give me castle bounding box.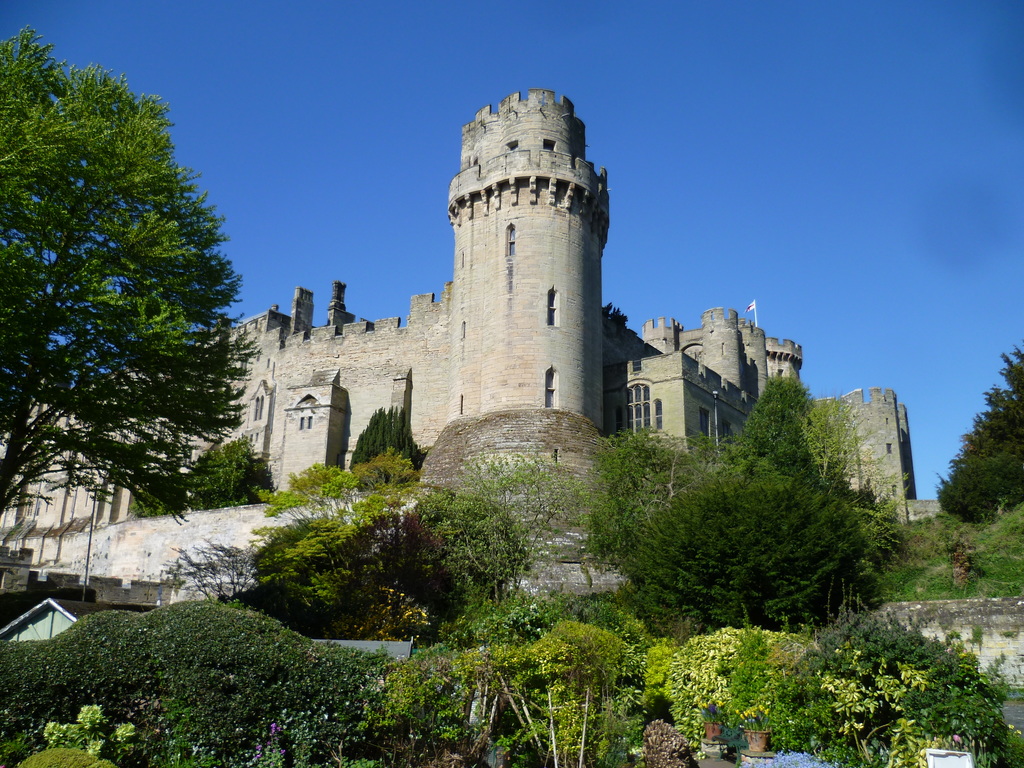
<bbox>0, 86, 923, 531</bbox>.
